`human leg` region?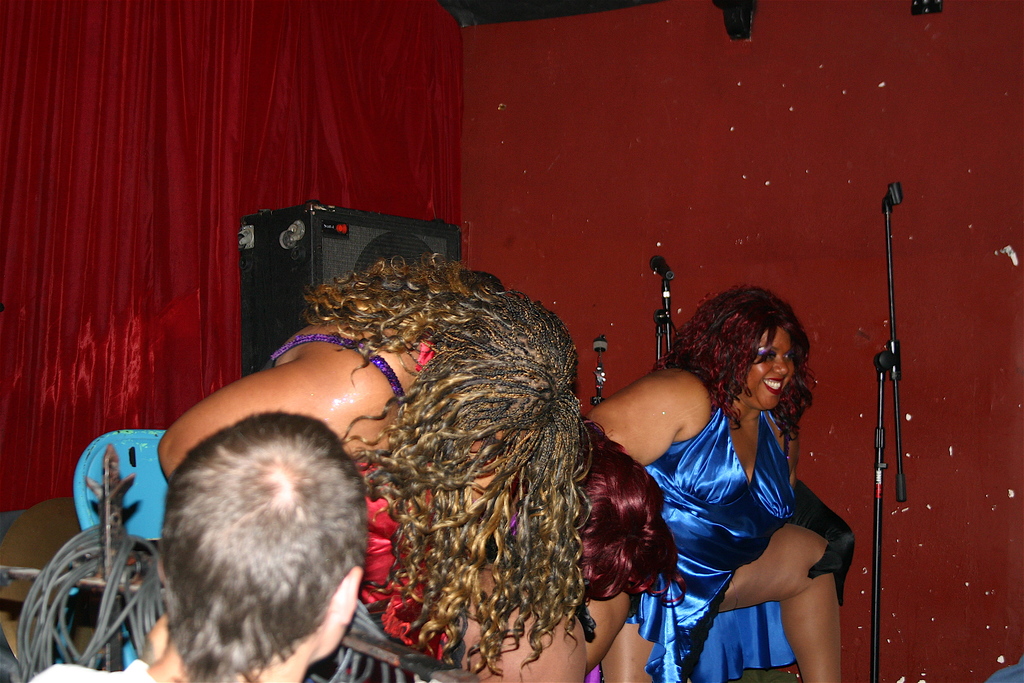
598/619/655/682
